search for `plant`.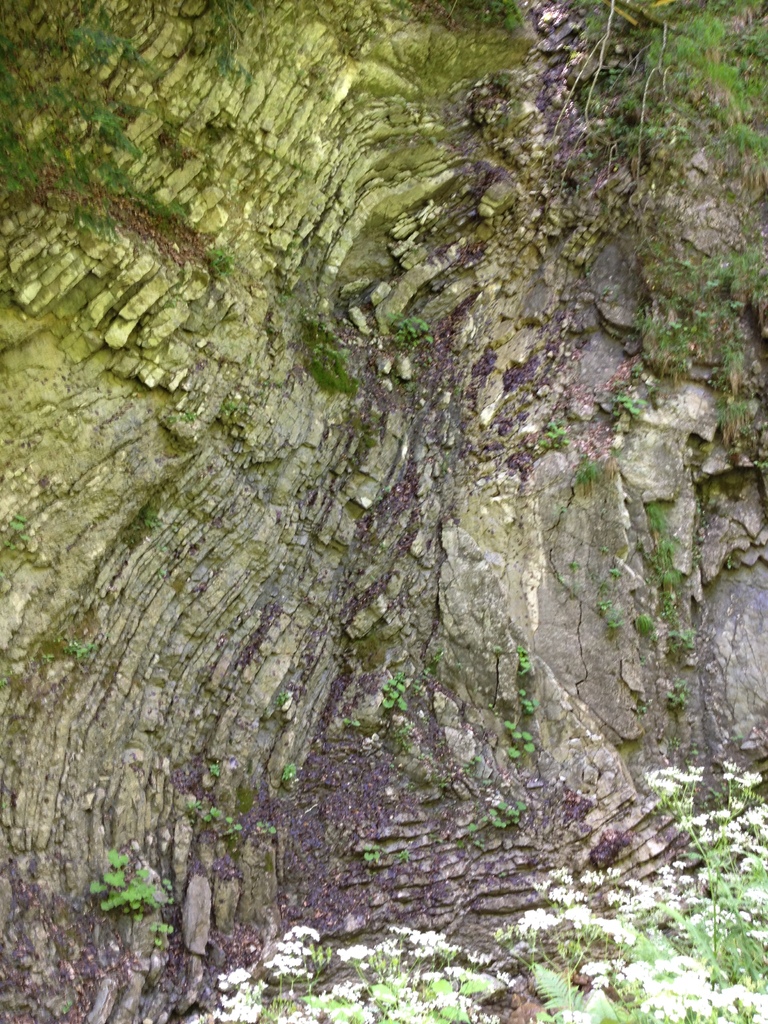
Found at region(494, 644, 502, 654).
